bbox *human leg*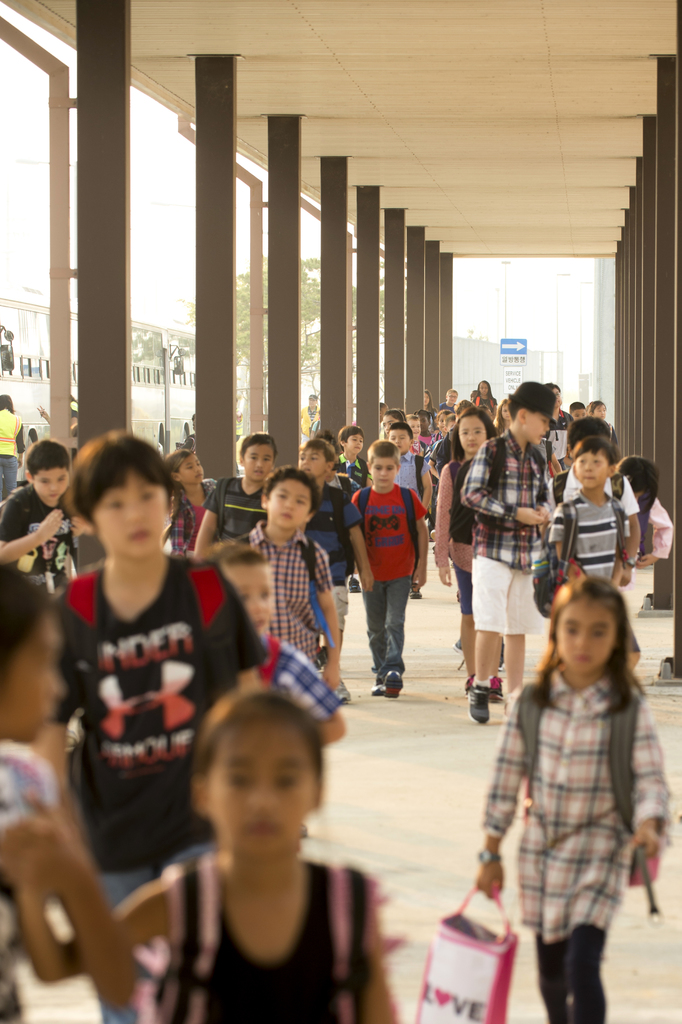
bbox=(97, 800, 149, 1023)
